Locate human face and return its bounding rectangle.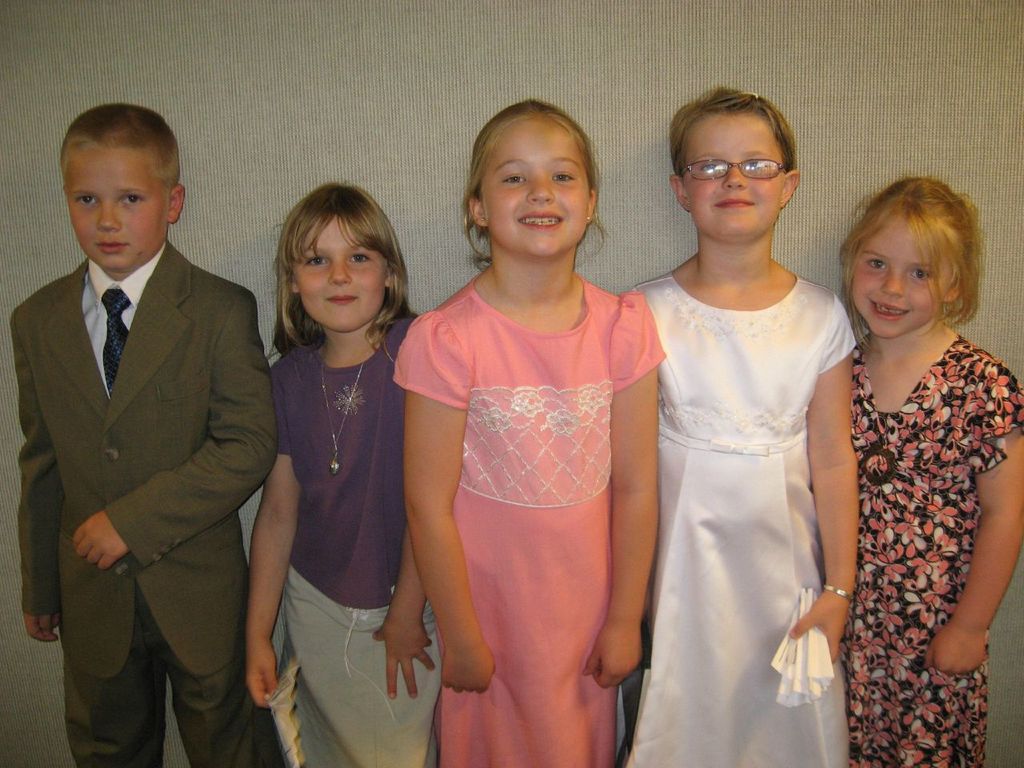
(295, 214, 391, 338).
